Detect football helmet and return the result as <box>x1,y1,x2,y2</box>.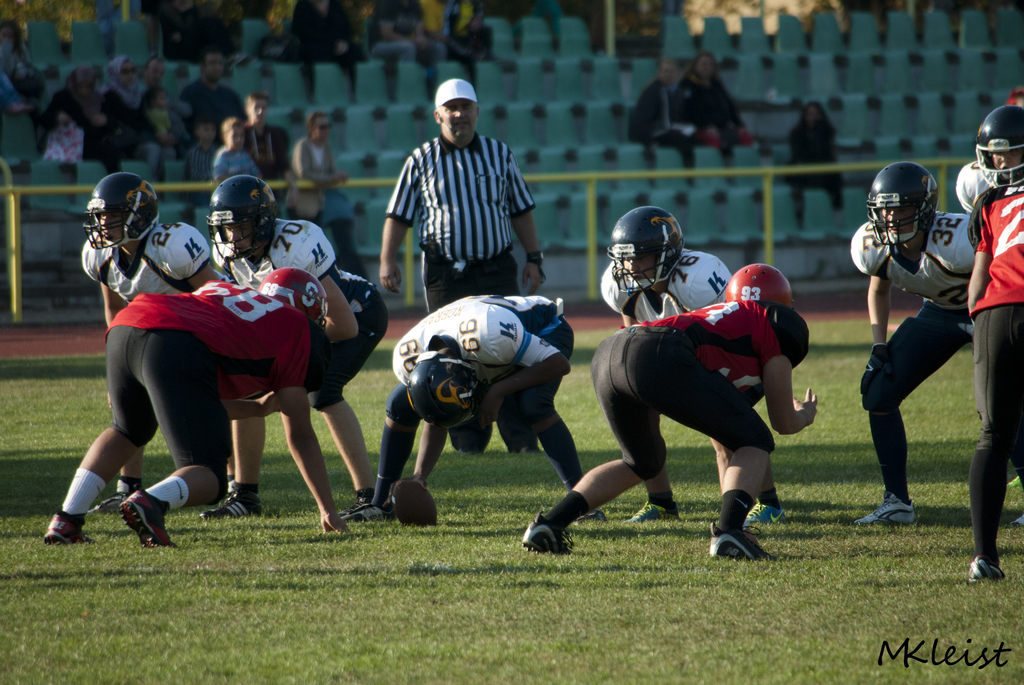
<box>870,161,948,252</box>.
